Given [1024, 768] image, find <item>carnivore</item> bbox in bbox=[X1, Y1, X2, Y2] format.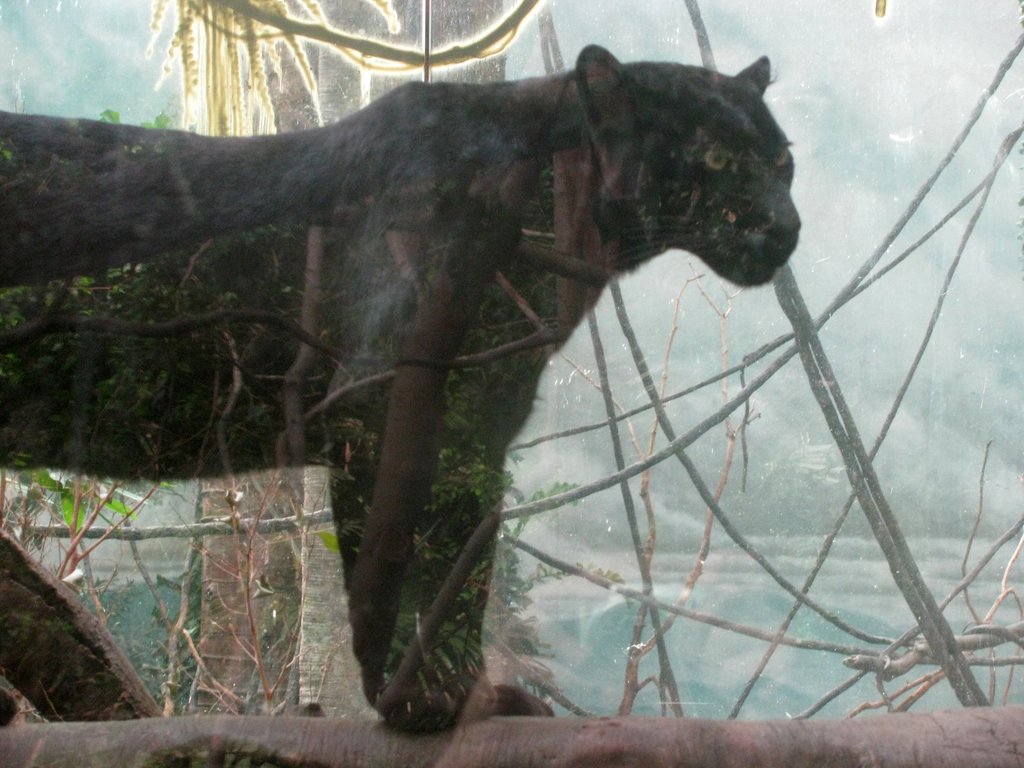
bbox=[1, 43, 803, 740].
